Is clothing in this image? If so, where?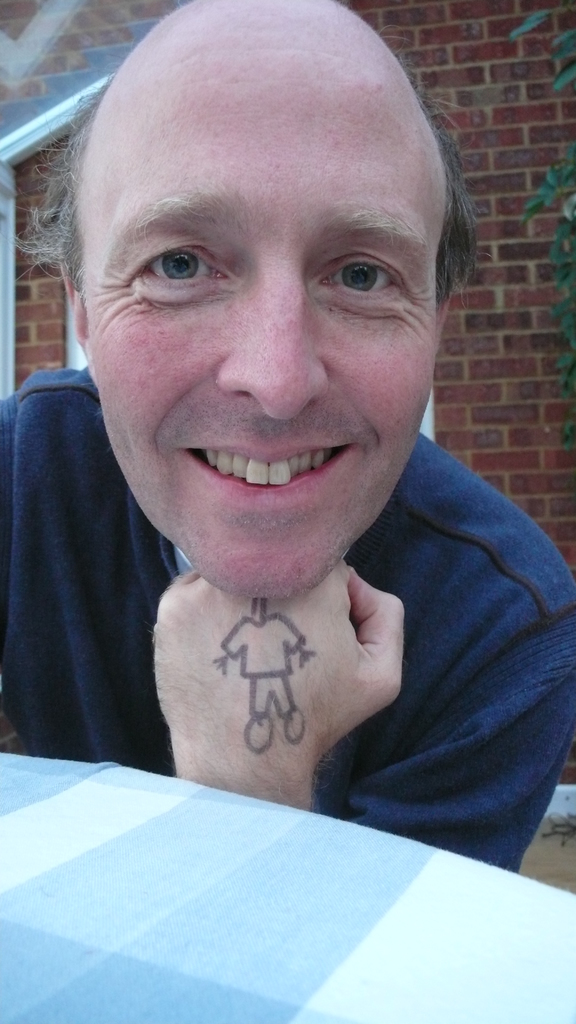
Yes, at x1=0, y1=367, x2=575, y2=871.
